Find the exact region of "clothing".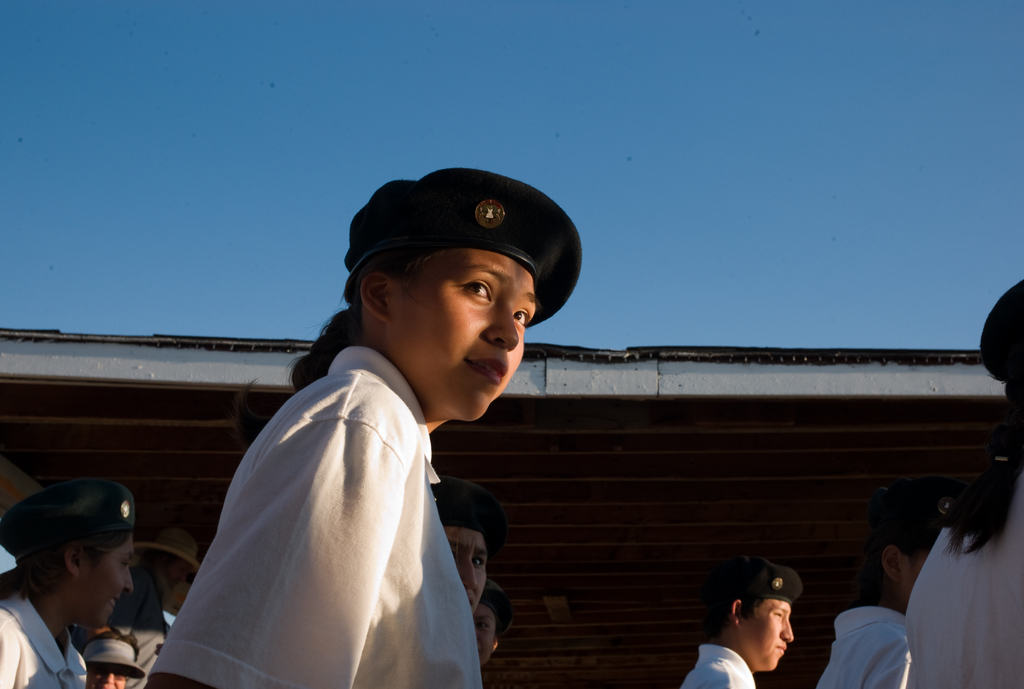
Exact region: <bbox>150, 343, 483, 688</bbox>.
